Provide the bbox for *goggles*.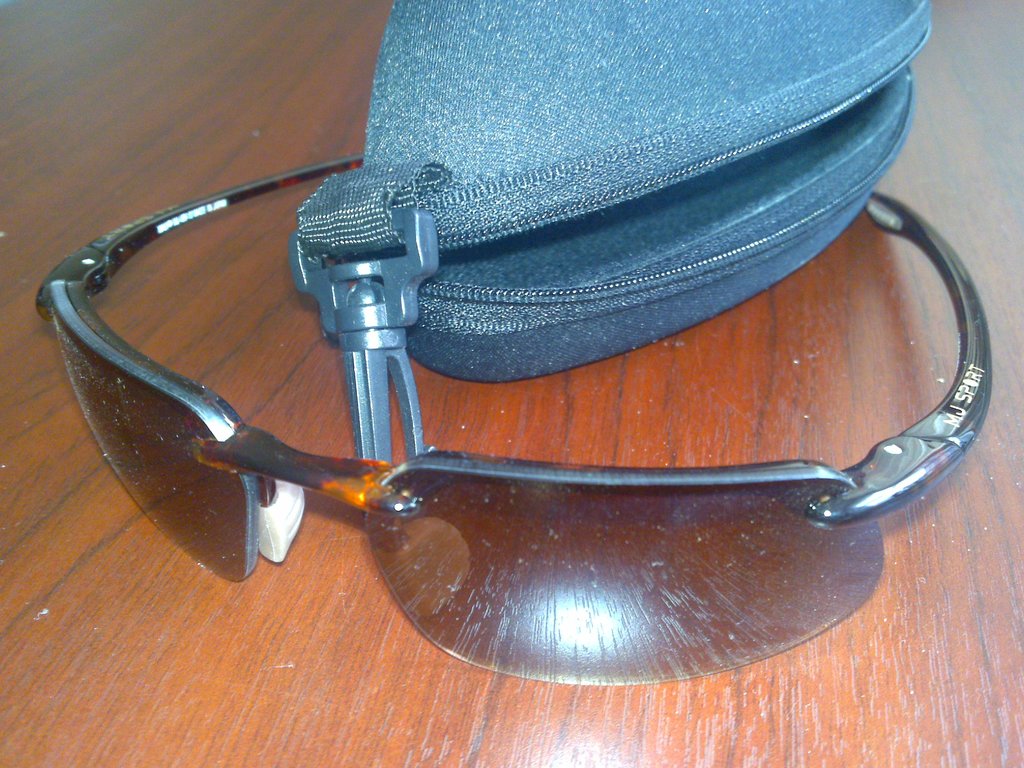
32:150:997:688.
